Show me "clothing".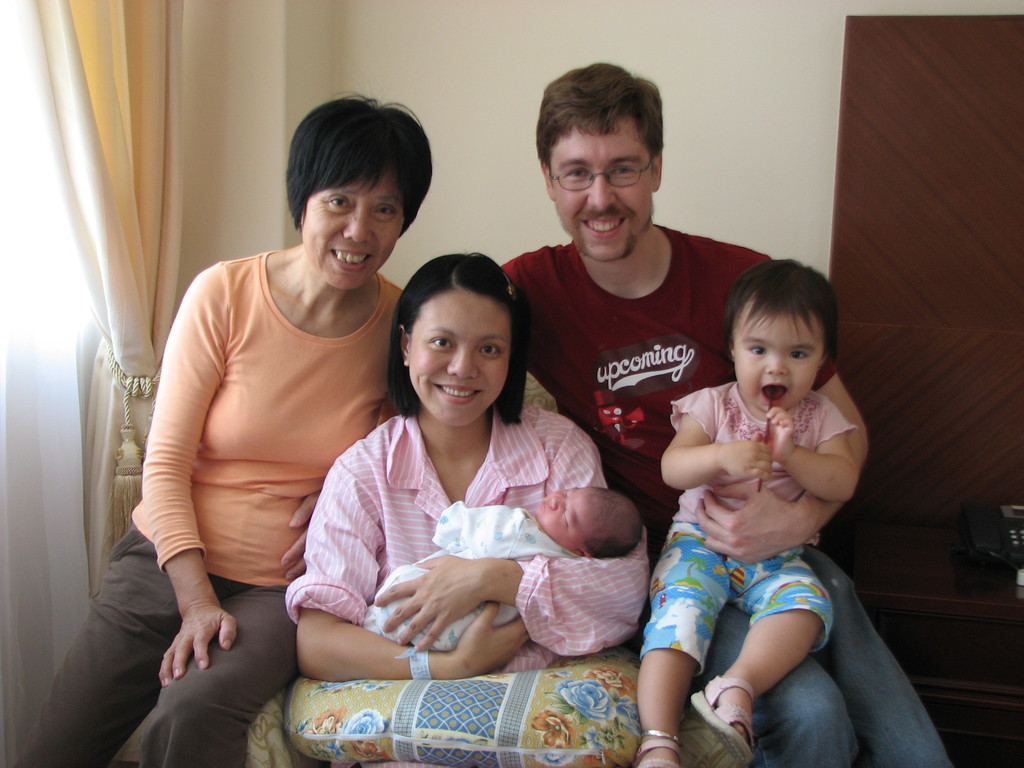
"clothing" is here: 12, 547, 301, 767.
